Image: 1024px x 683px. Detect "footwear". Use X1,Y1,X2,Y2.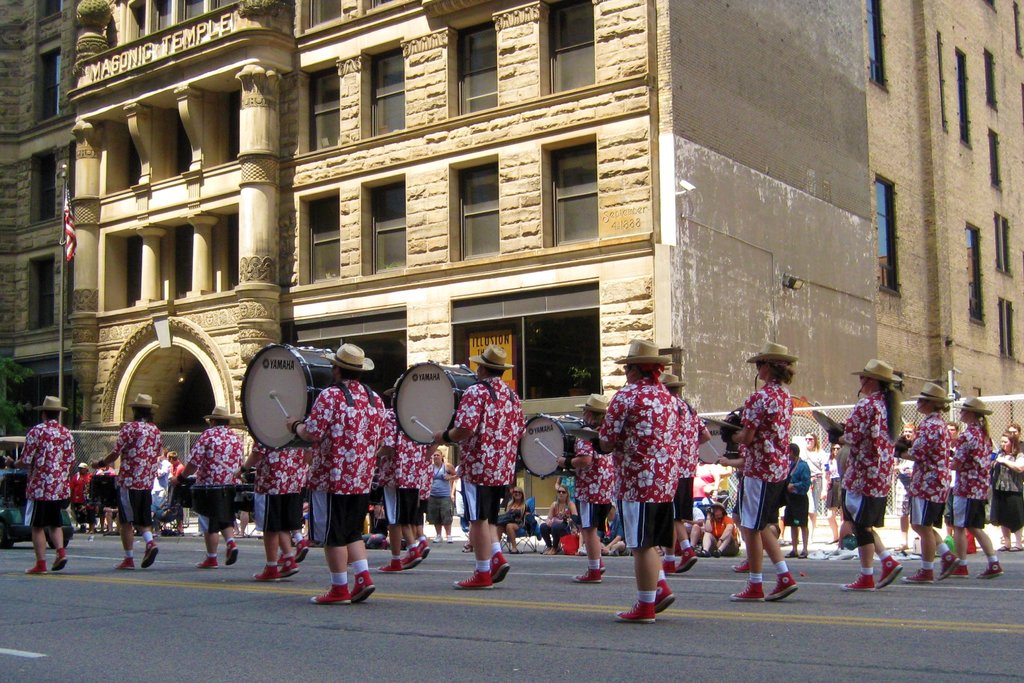
399,549,415,567.
